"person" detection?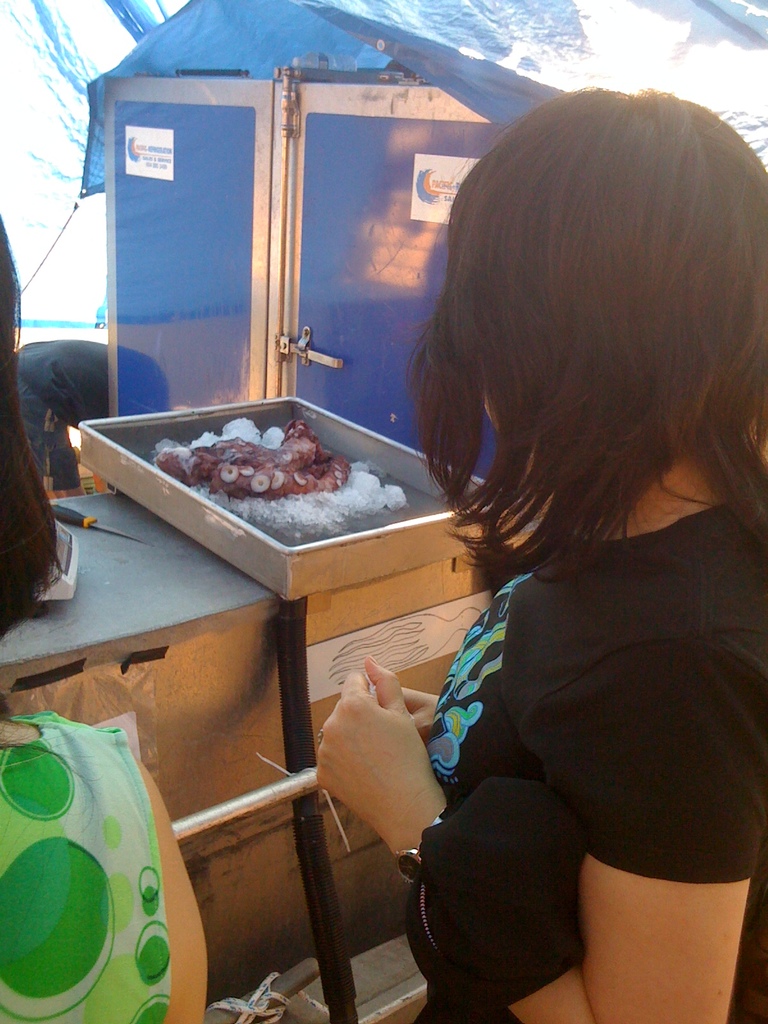
344,95,749,991
